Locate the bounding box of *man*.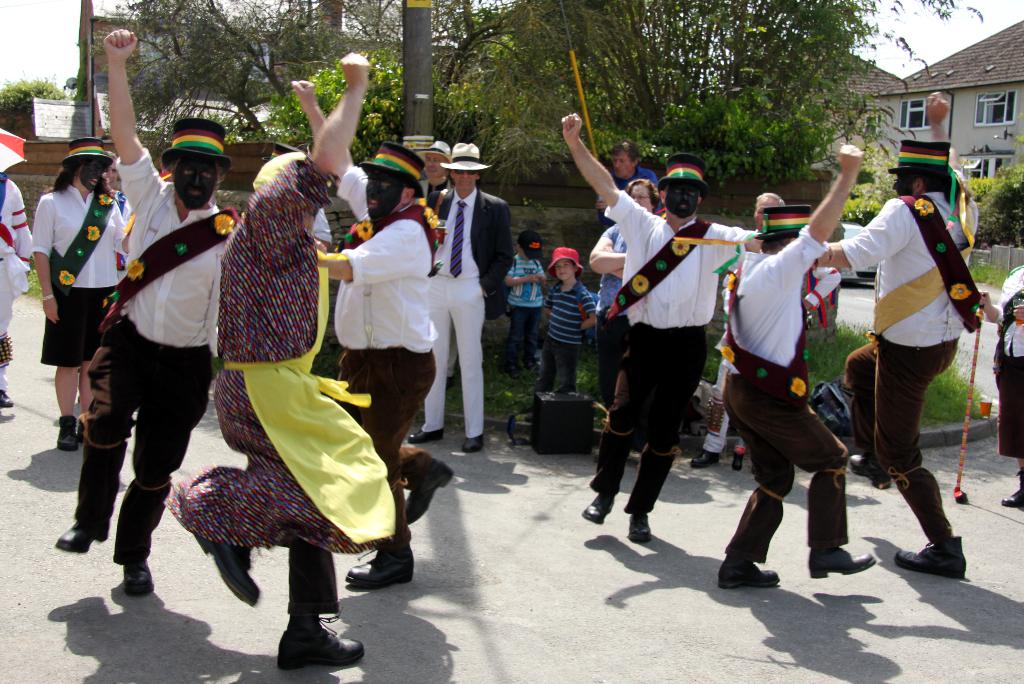
Bounding box: bbox(407, 135, 497, 466).
